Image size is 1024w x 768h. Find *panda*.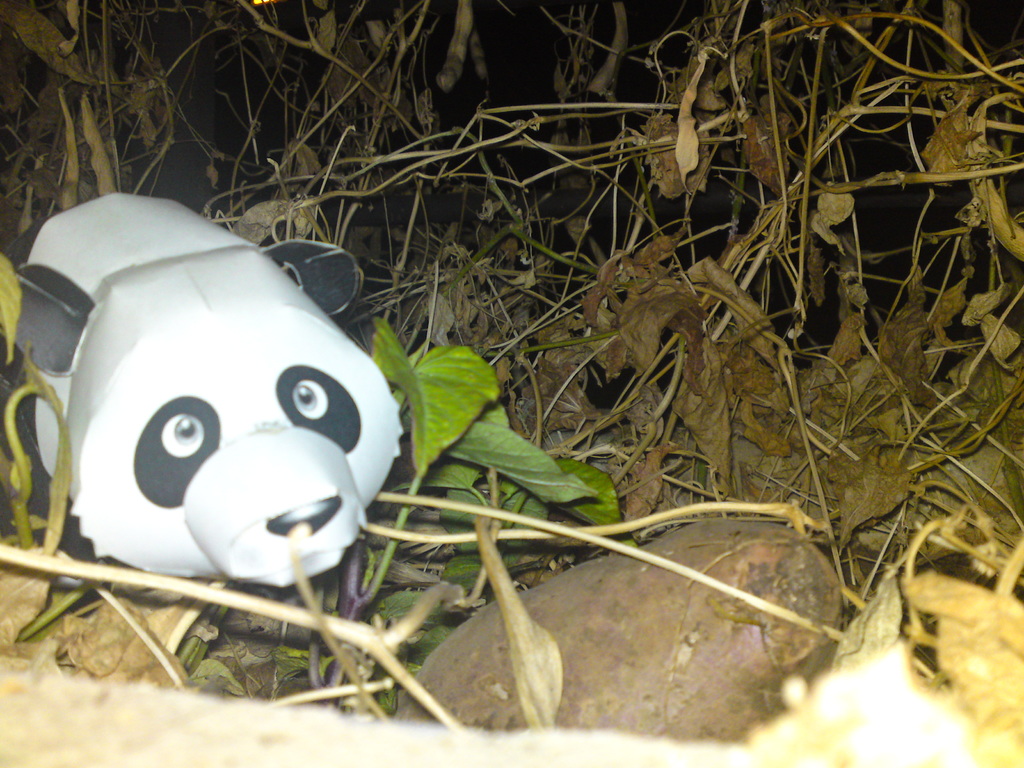
x1=0, y1=185, x2=399, y2=590.
